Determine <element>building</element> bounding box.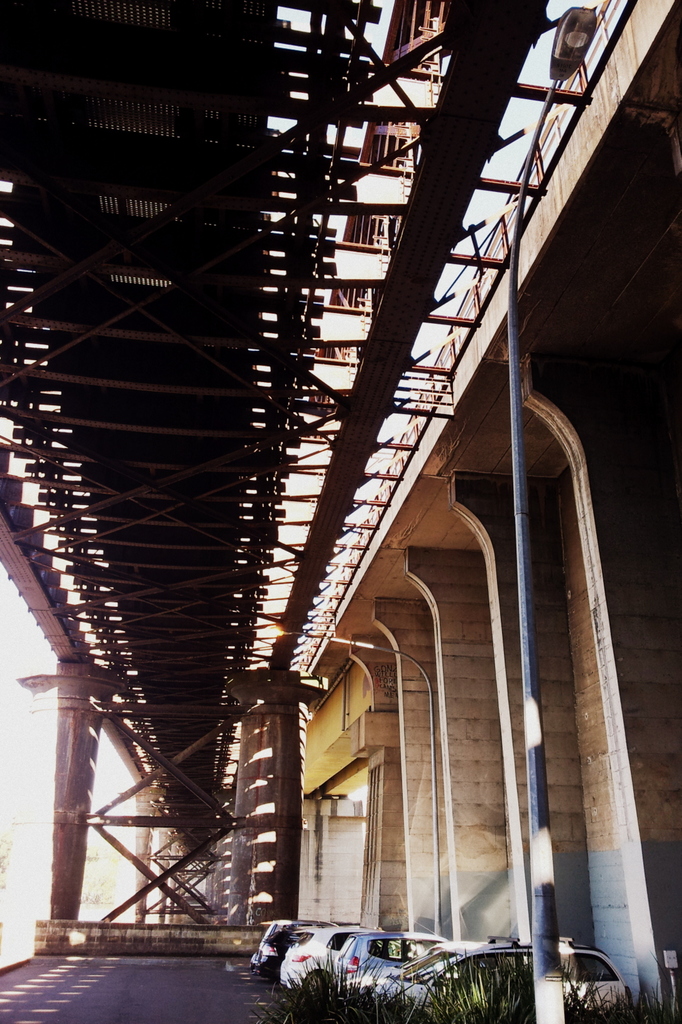
Determined: l=289, t=0, r=681, b=1023.
